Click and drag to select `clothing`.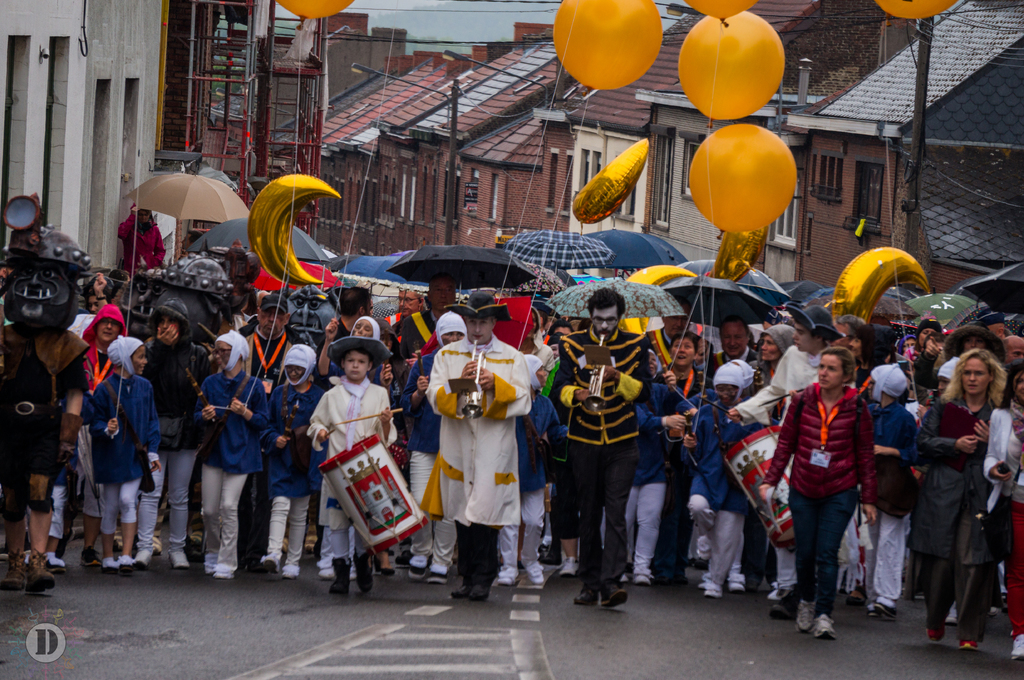
Selection: bbox=[306, 383, 392, 532].
